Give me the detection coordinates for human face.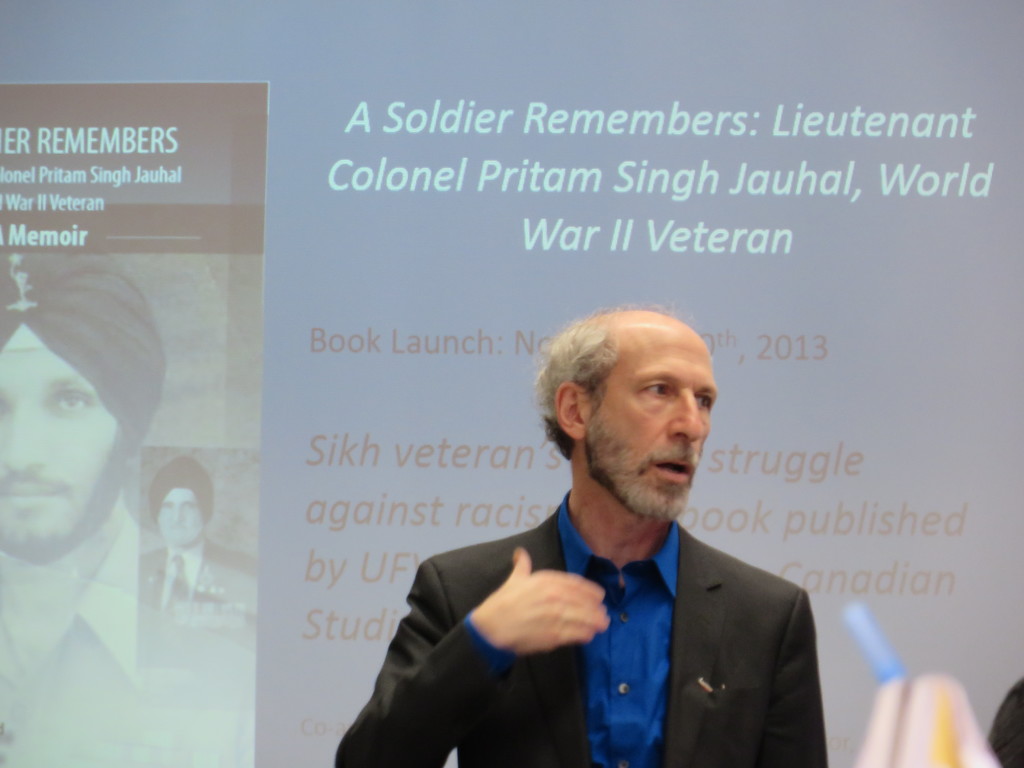
pyautogui.locateOnScreen(157, 488, 201, 545).
